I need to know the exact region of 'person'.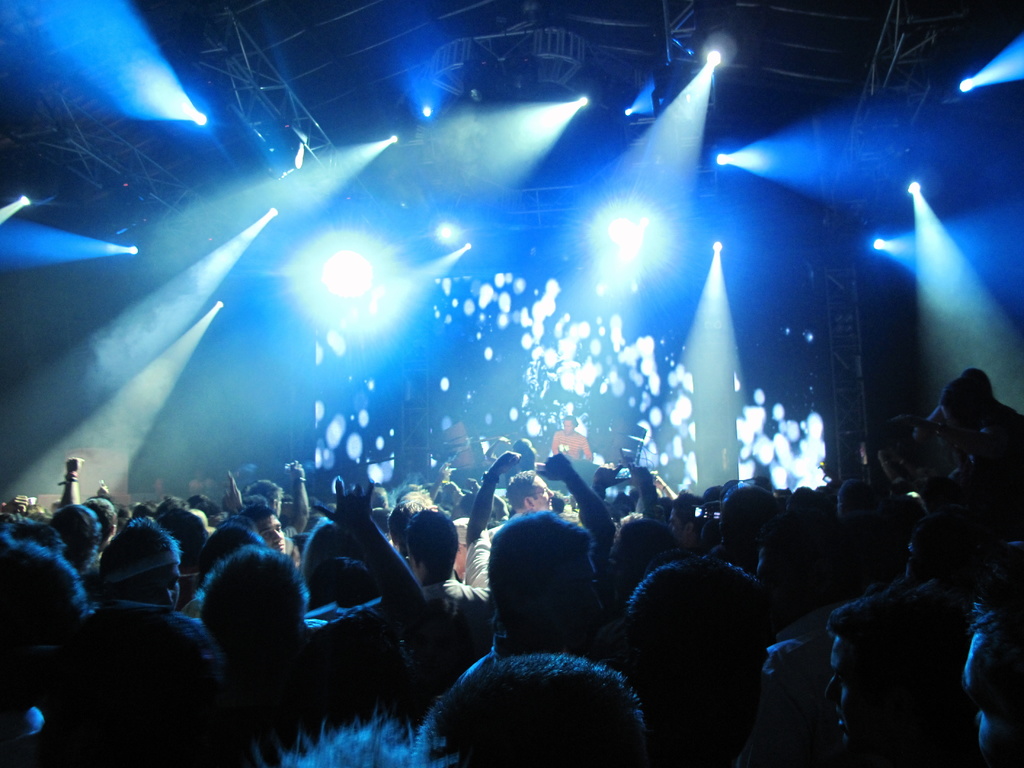
Region: (x1=190, y1=474, x2=433, y2=762).
